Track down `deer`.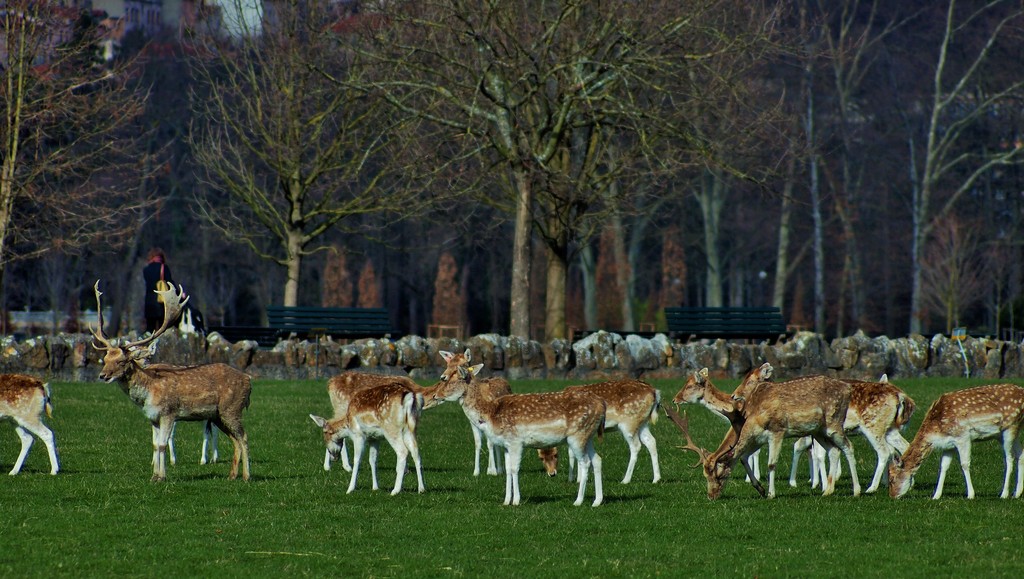
Tracked to bbox(0, 370, 56, 478).
